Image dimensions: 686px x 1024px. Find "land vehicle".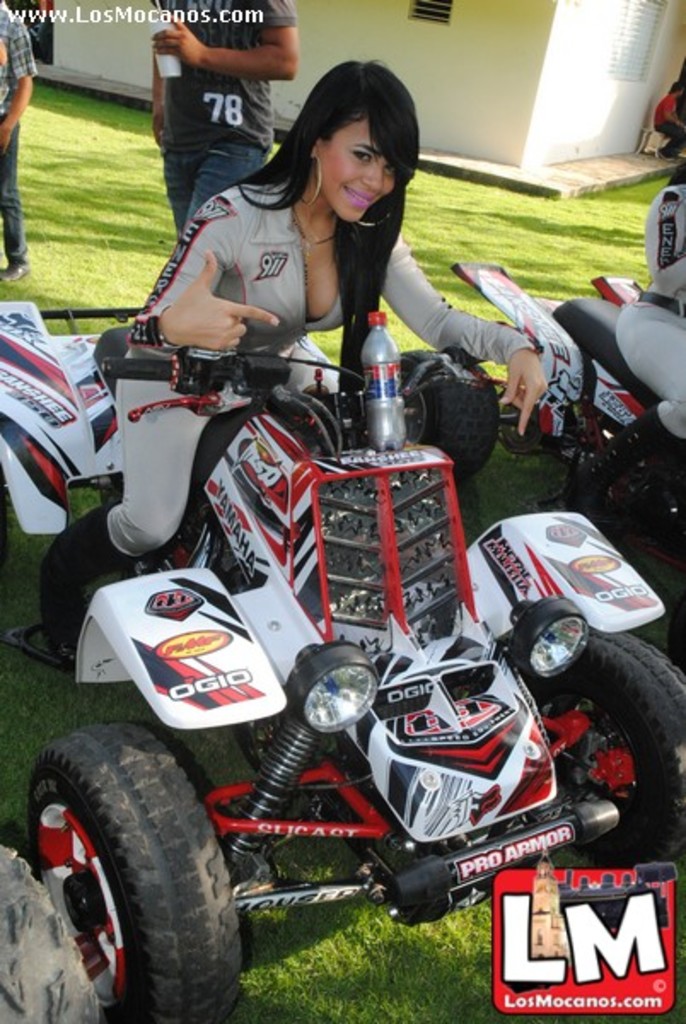
0:297:683:1015.
